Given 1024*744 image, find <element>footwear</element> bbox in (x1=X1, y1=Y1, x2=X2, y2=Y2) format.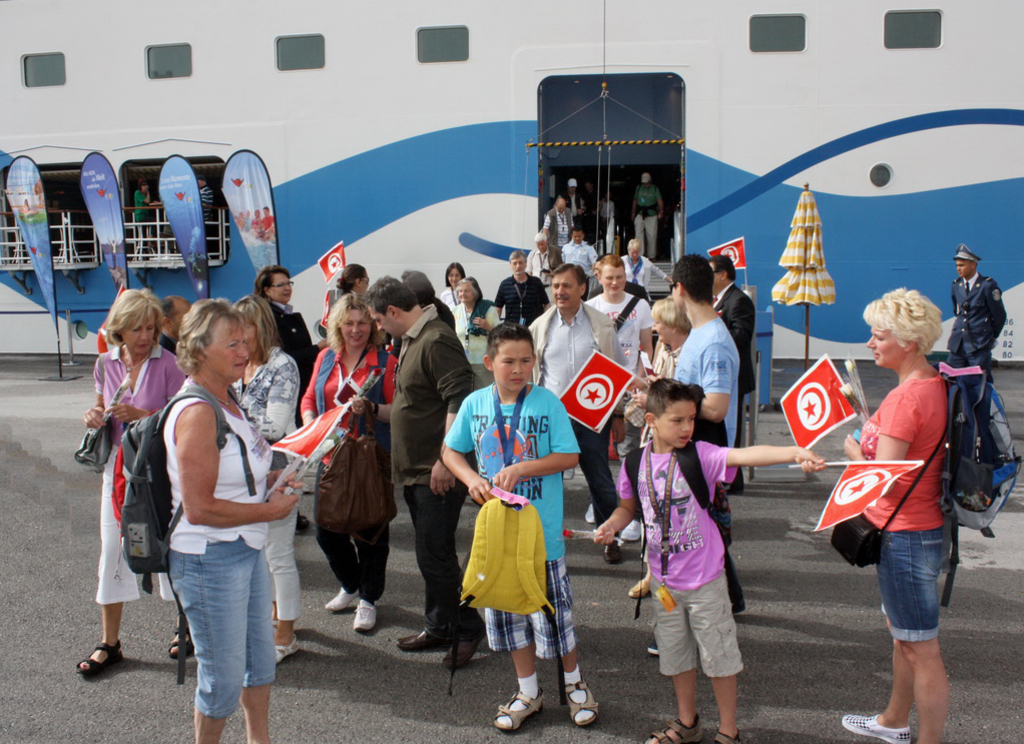
(x1=493, y1=687, x2=547, y2=730).
